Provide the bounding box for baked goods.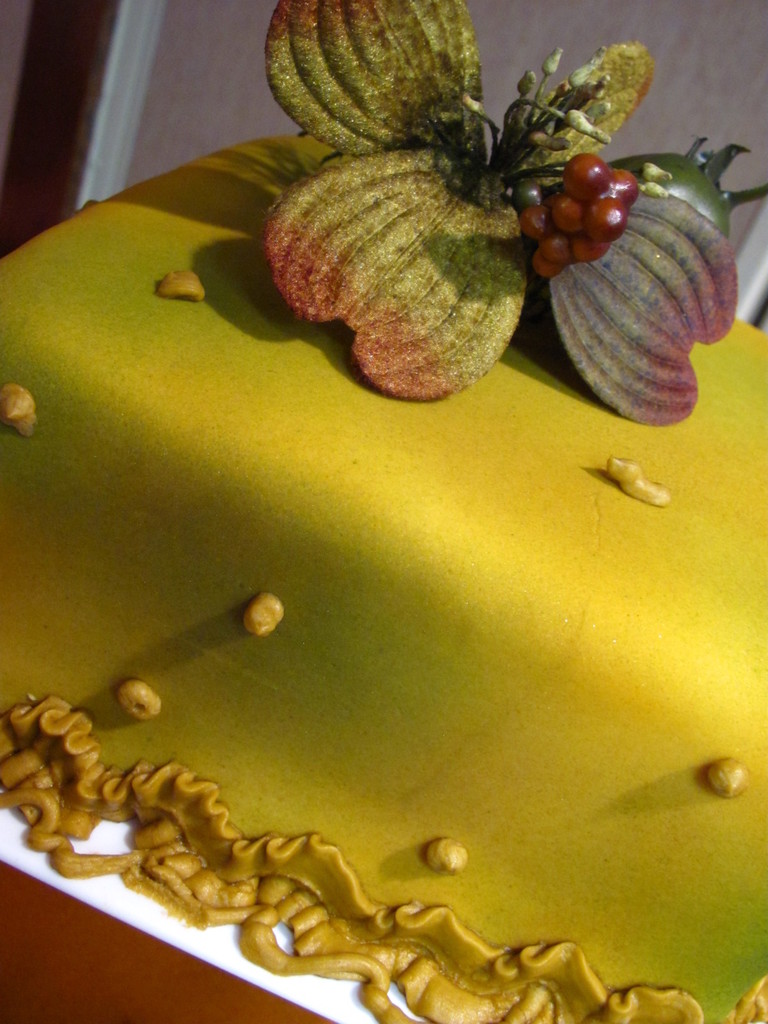
x1=0, y1=130, x2=758, y2=992.
